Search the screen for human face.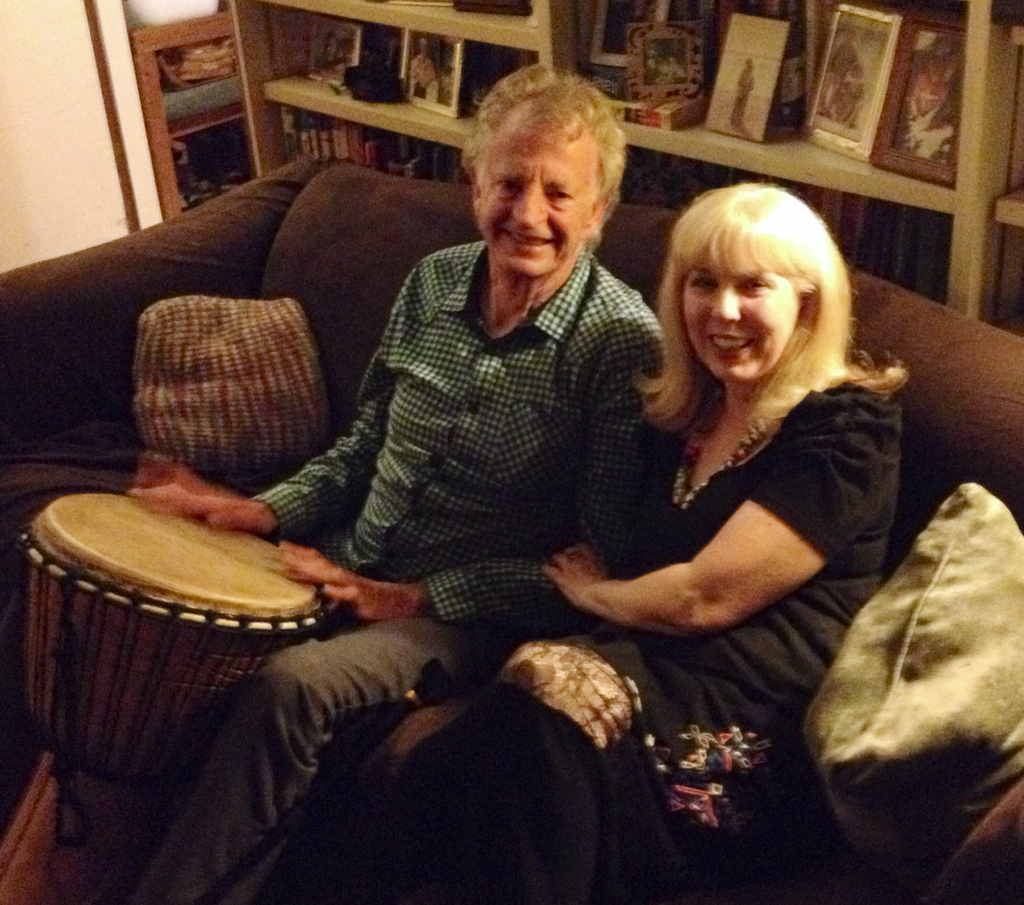
Found at [left=685, top=254, right=800, bottom=384].
